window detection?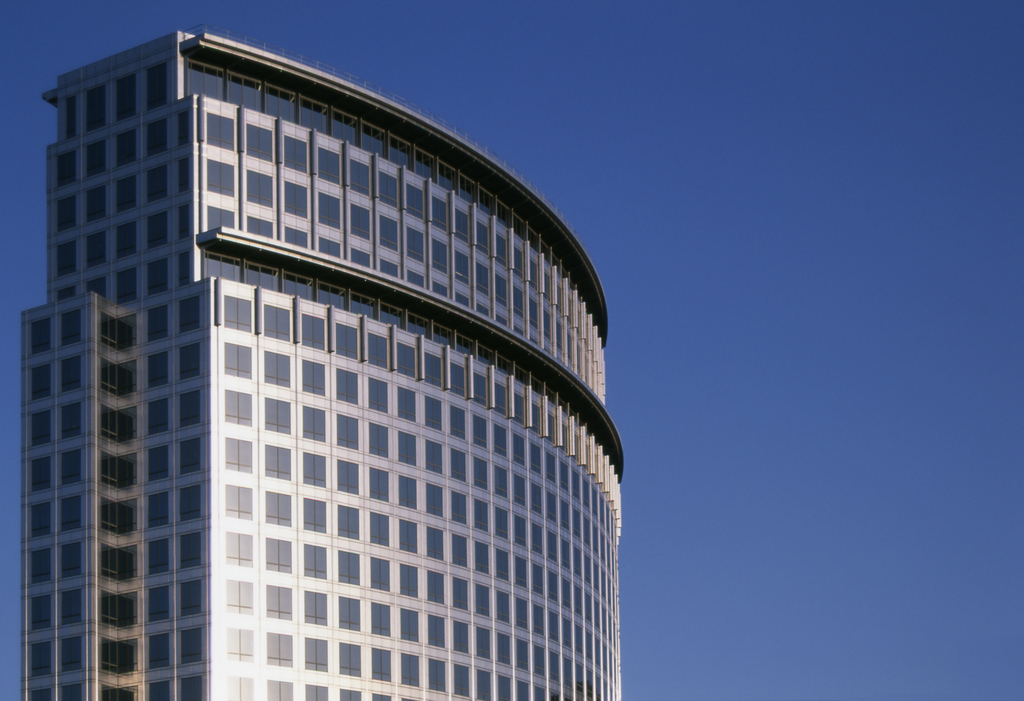
[left=561, top=578, right=572, bottom=606]
